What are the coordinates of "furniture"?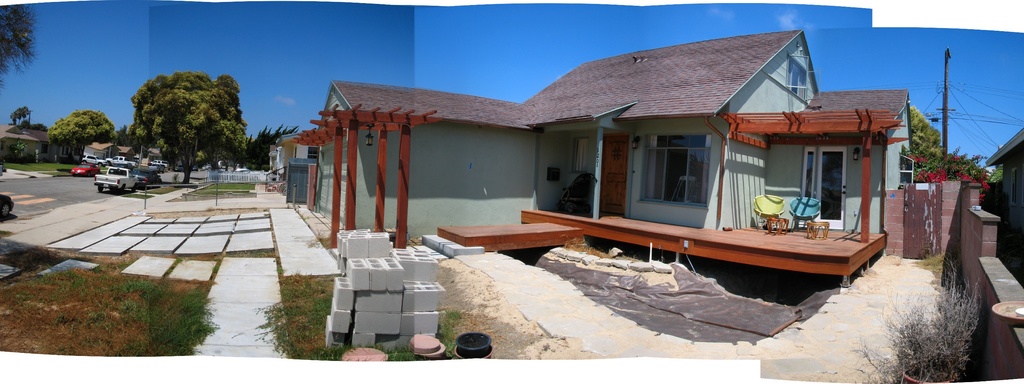
select_region(789, 199, 822, 232).
